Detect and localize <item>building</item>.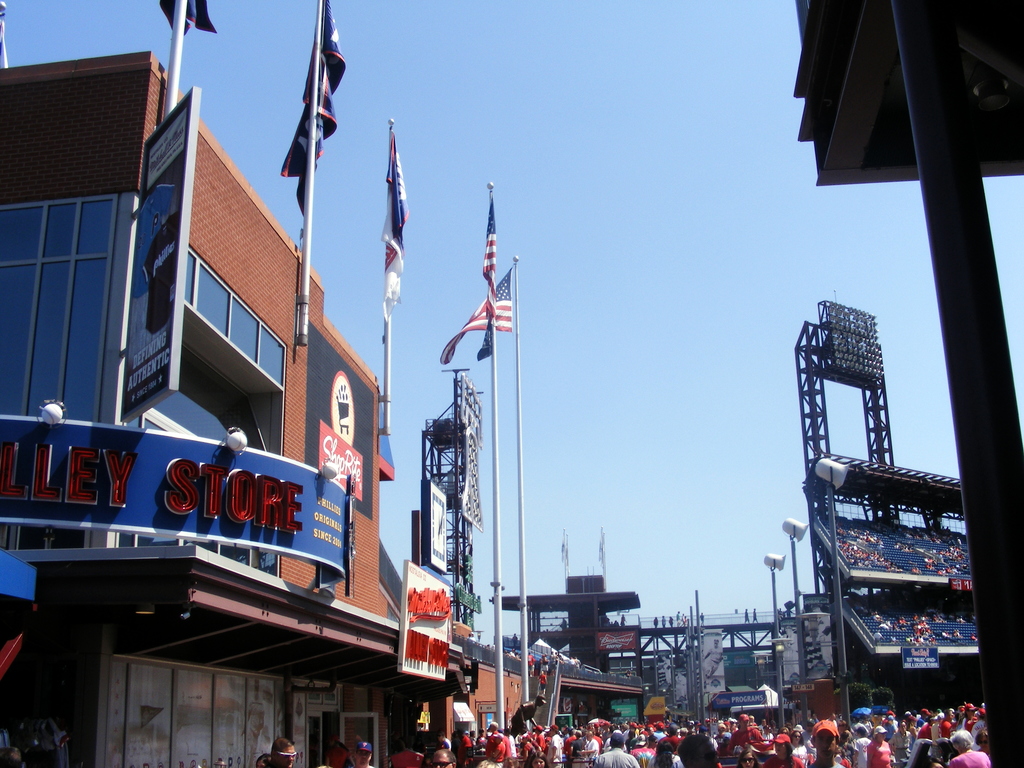
Localized at (x1=0, y1=40, x2=516, y2=762).
